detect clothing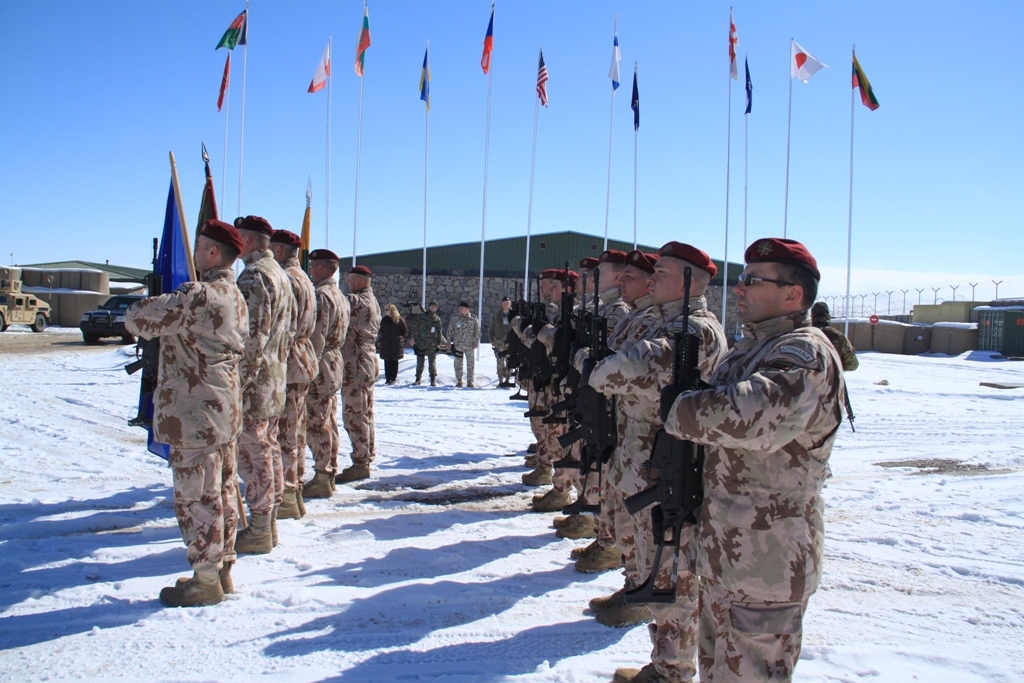
<region>412, 311, 442, 380</region>
